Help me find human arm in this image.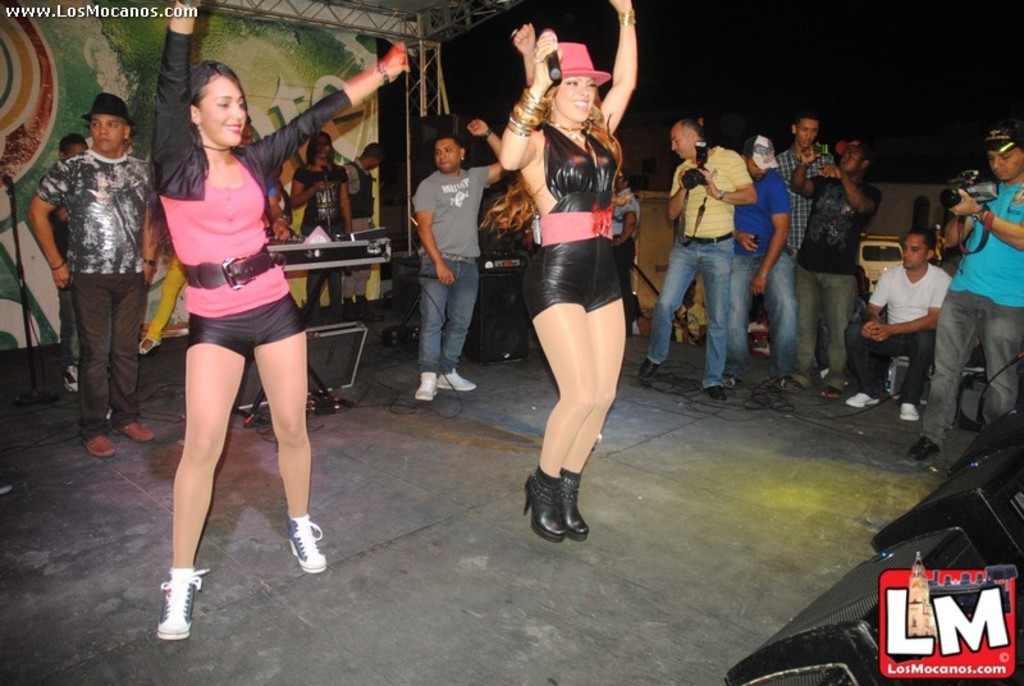
Found it: 150 0 192 198.
